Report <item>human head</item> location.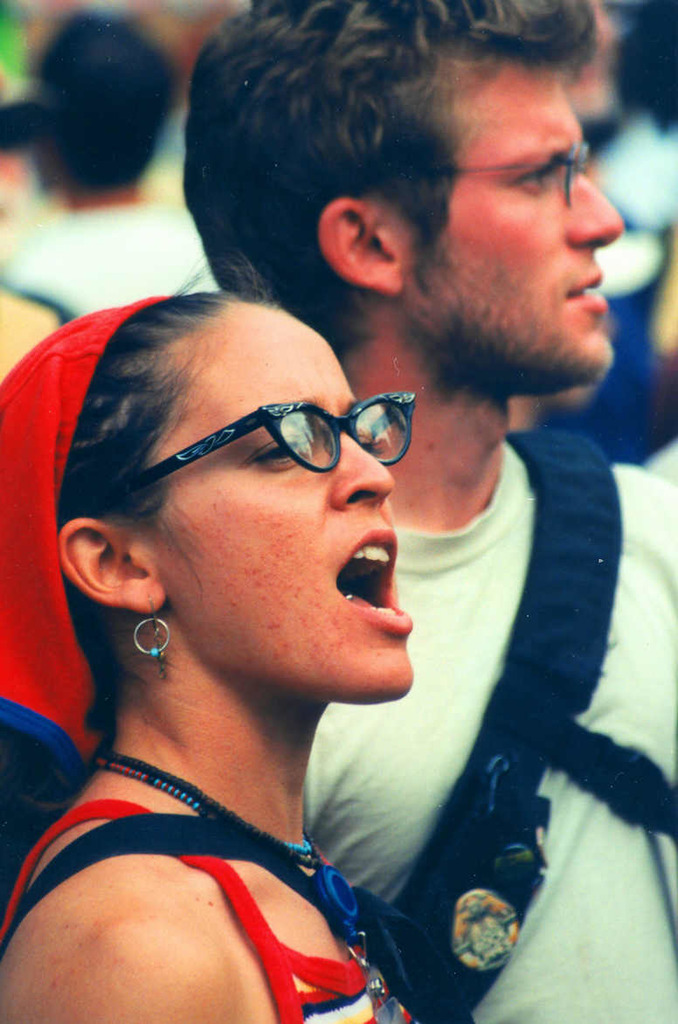
Report: <box>212,21,594,330</box>.
